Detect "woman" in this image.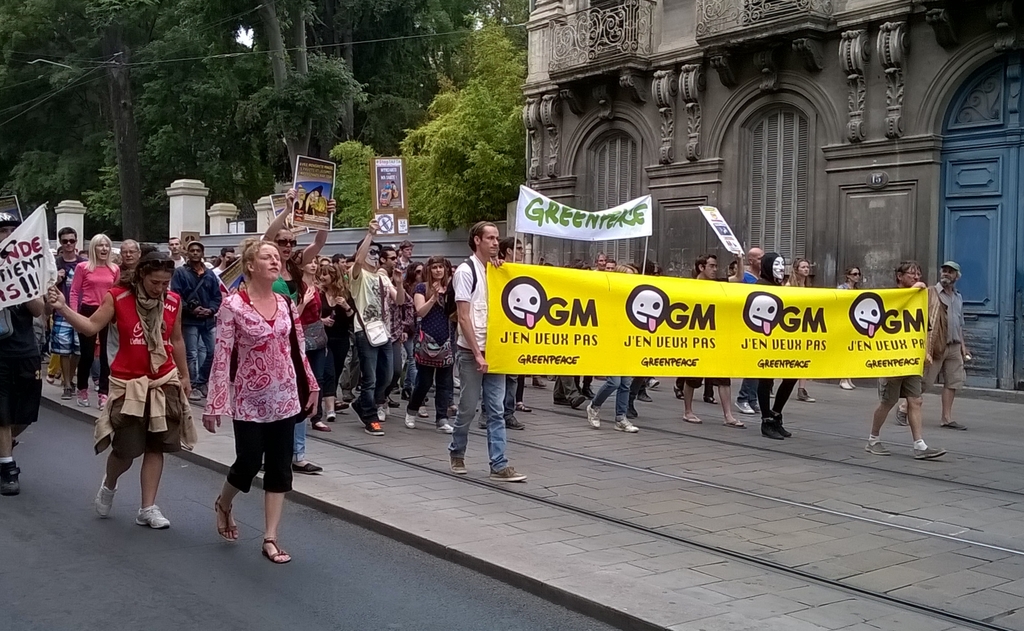
Detection: BBox(396, 261, 429, 405).
